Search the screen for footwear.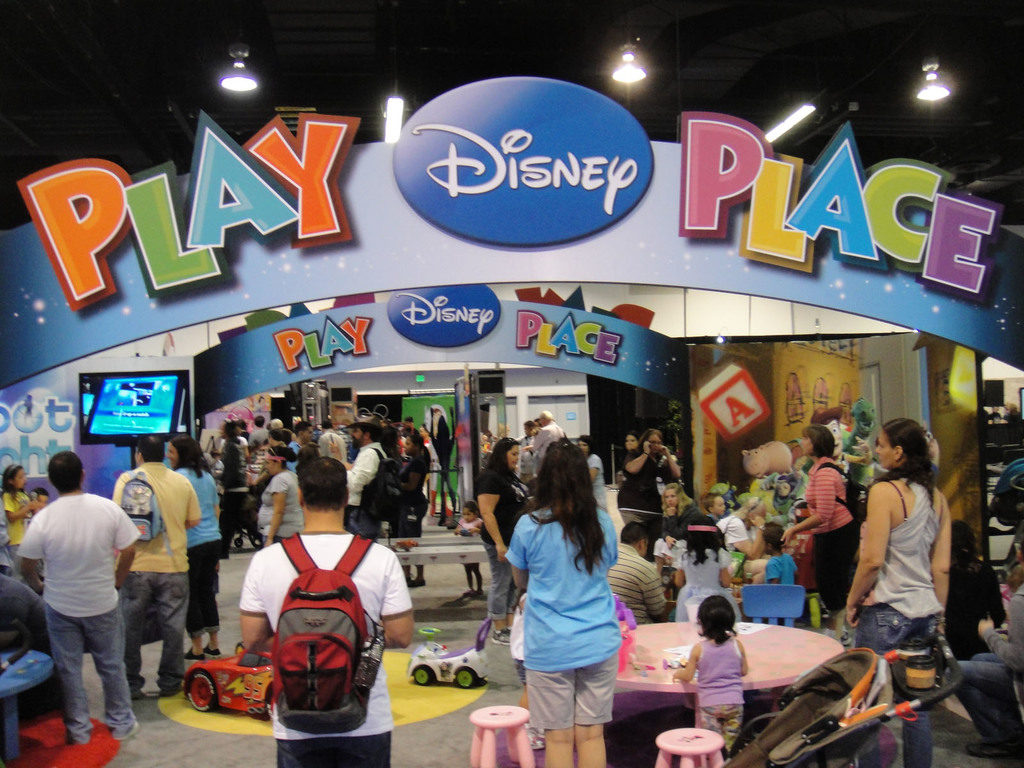
Found at Rect(411, 579, 426, 586).
